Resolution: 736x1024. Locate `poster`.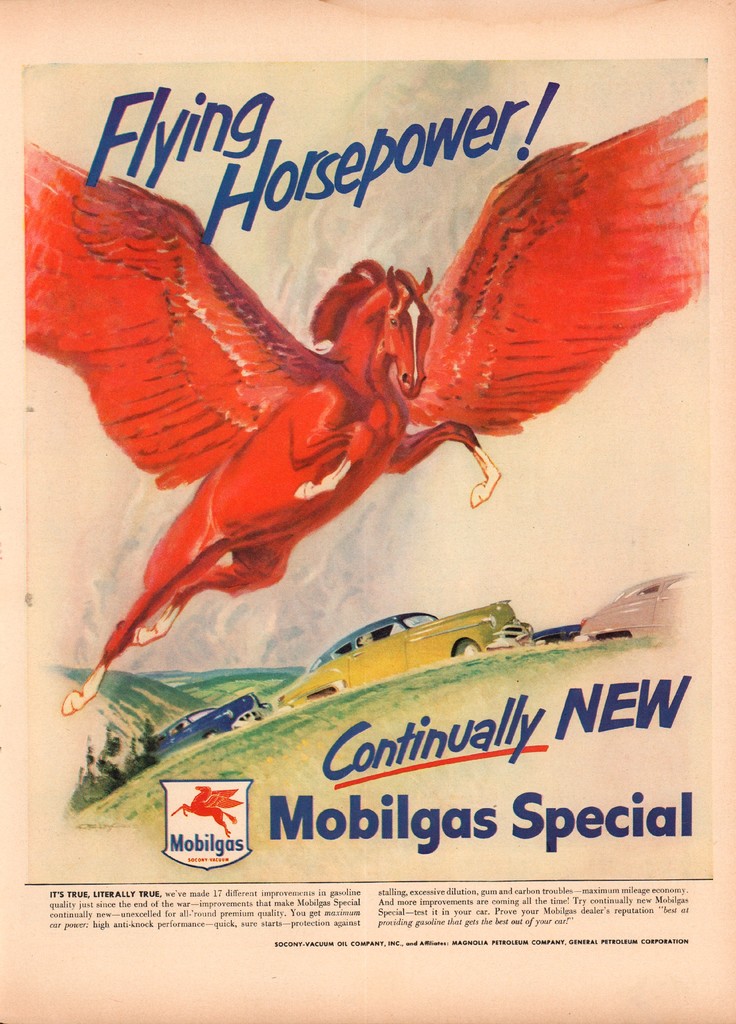
<bbox>0, 3, 735, 1023</bbox>.
